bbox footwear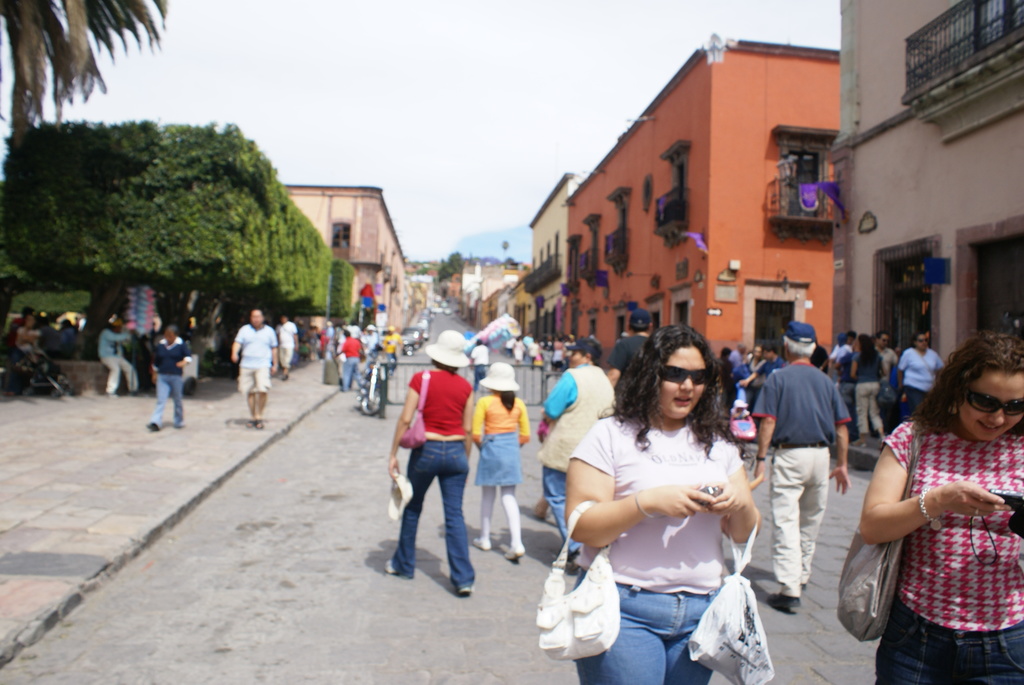
[458,582,477,596]
